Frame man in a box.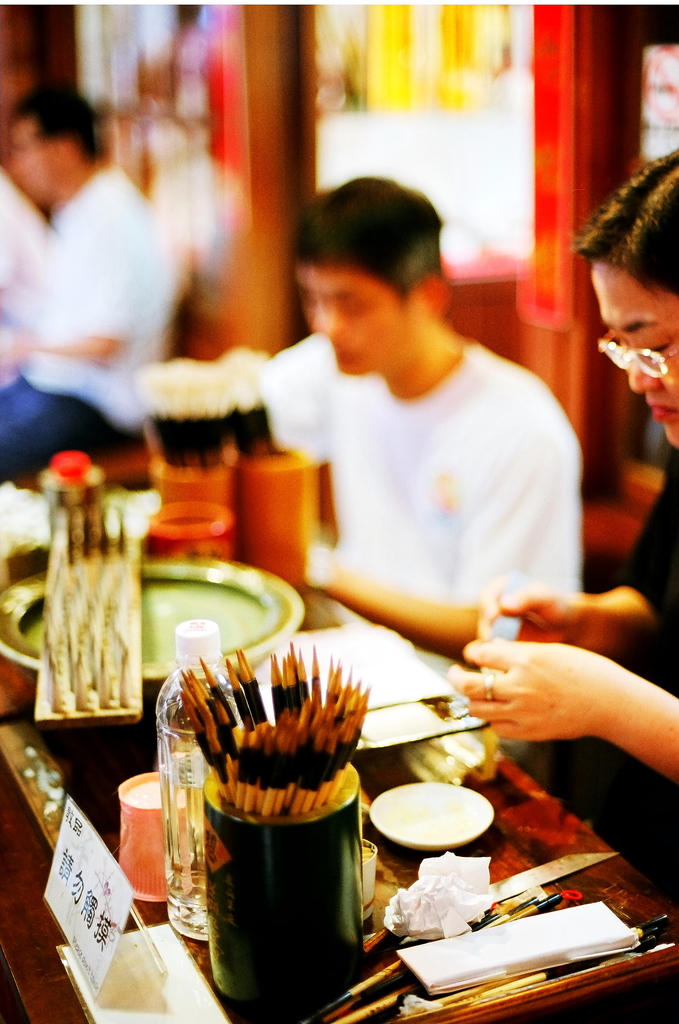
(0, 83, 195, 484).
